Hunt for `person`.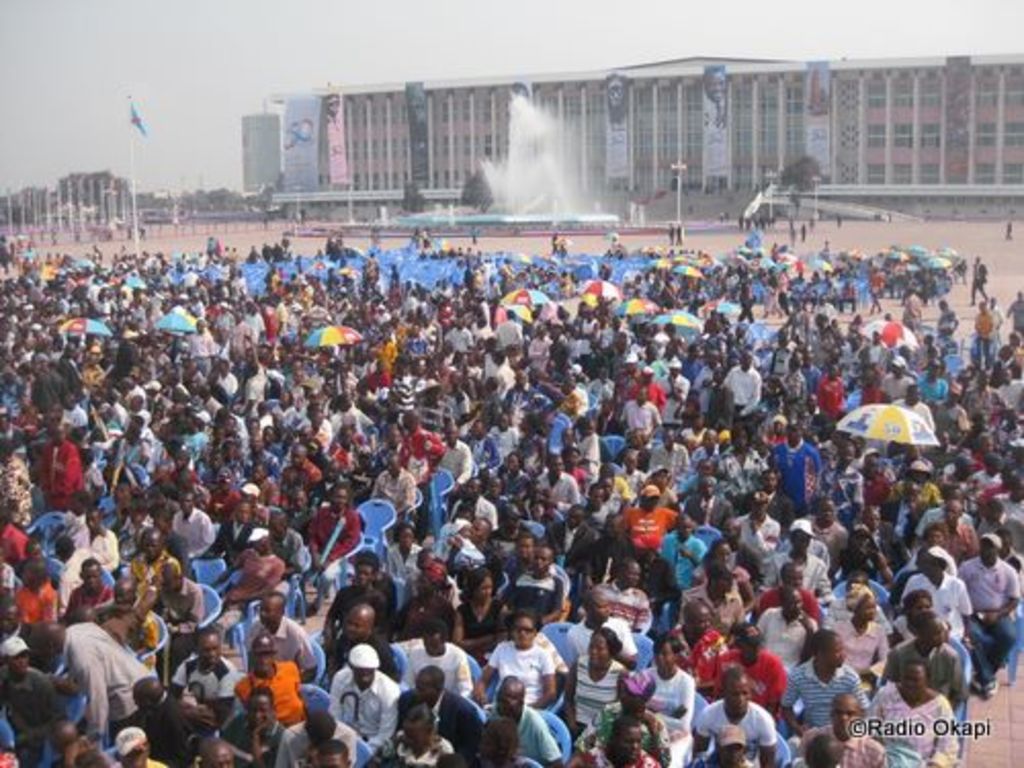
Hunted down at crop(379, 522, 424, 596).
